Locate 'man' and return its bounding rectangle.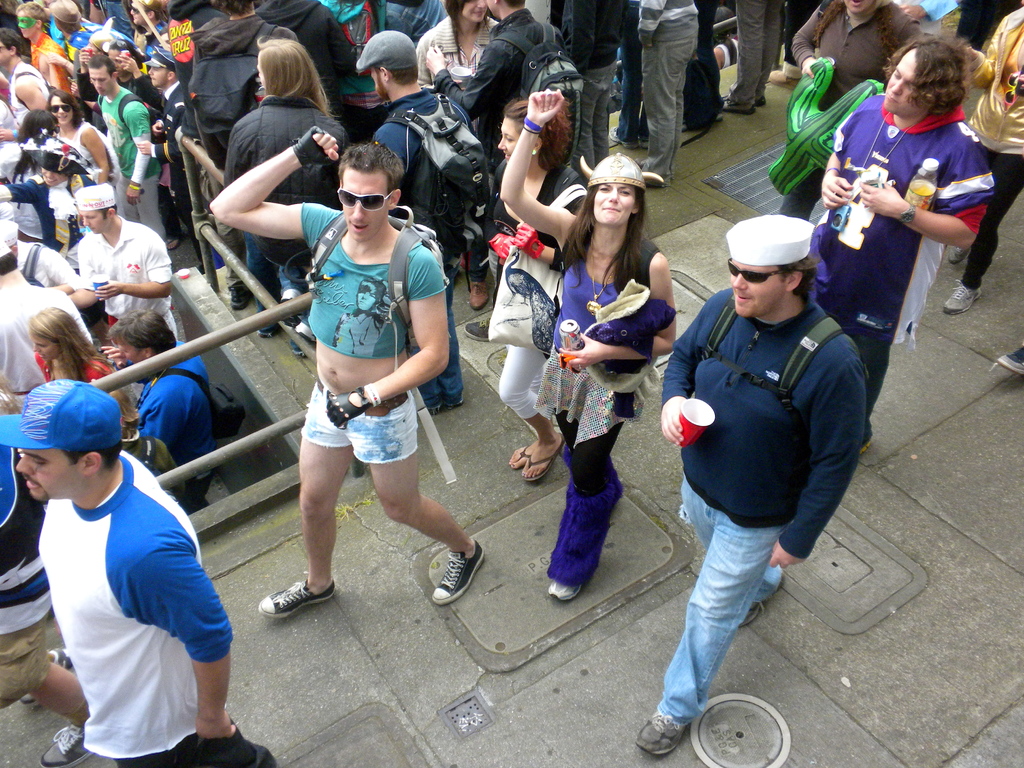
l=636, t=0, r=700, b=182.
